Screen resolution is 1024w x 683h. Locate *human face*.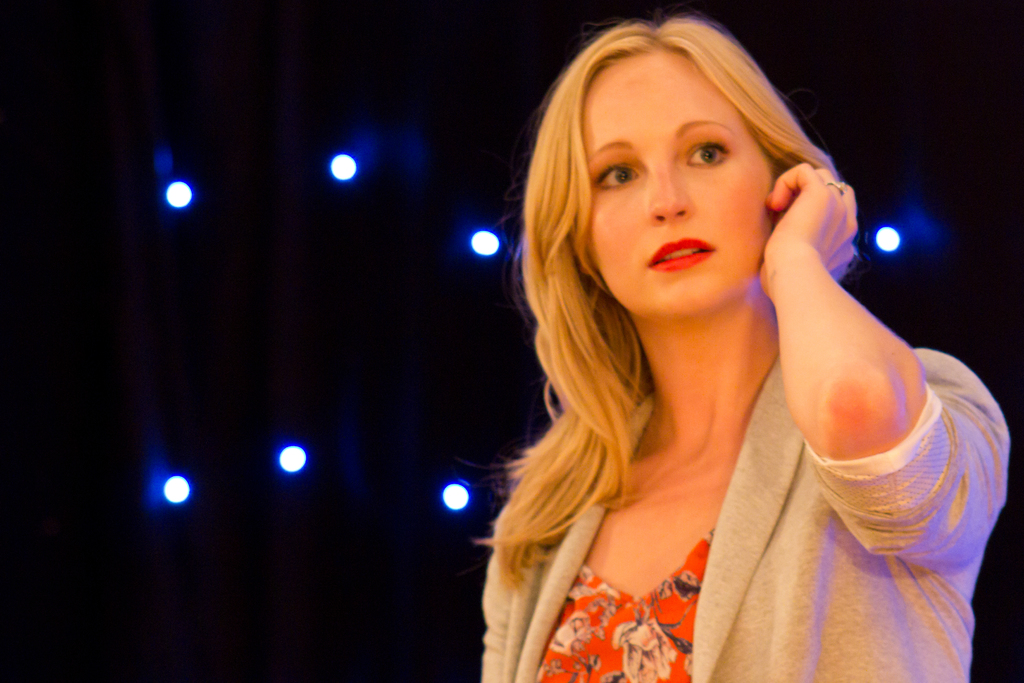
<region>596, 42, 778, 318</region>.
